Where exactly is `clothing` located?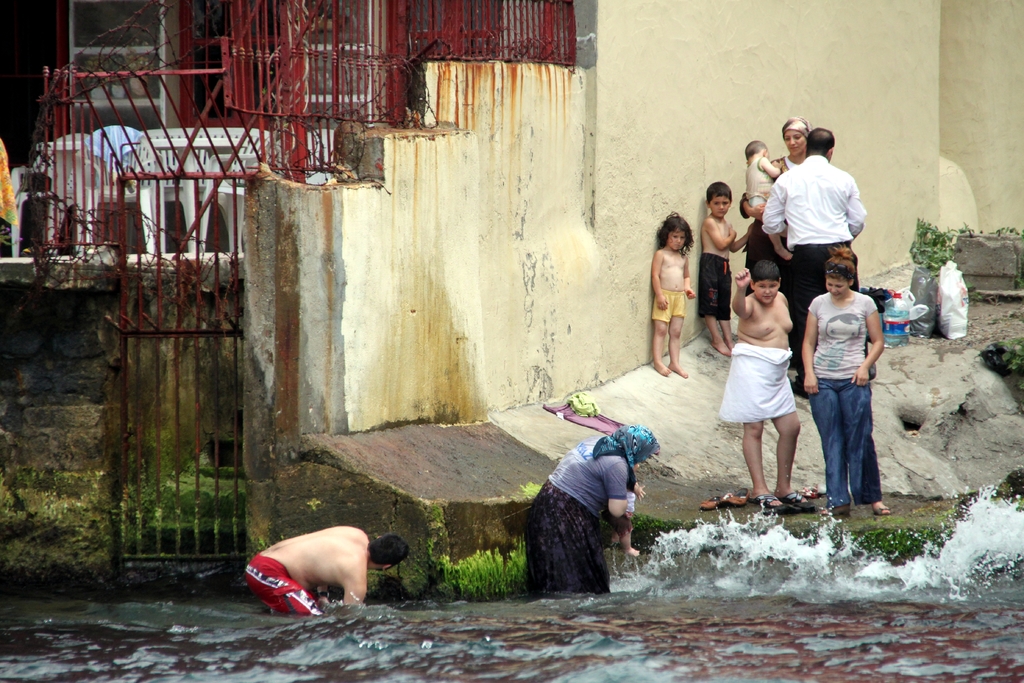
Its bounding box is l=743, t=154, r=806, b=368.
